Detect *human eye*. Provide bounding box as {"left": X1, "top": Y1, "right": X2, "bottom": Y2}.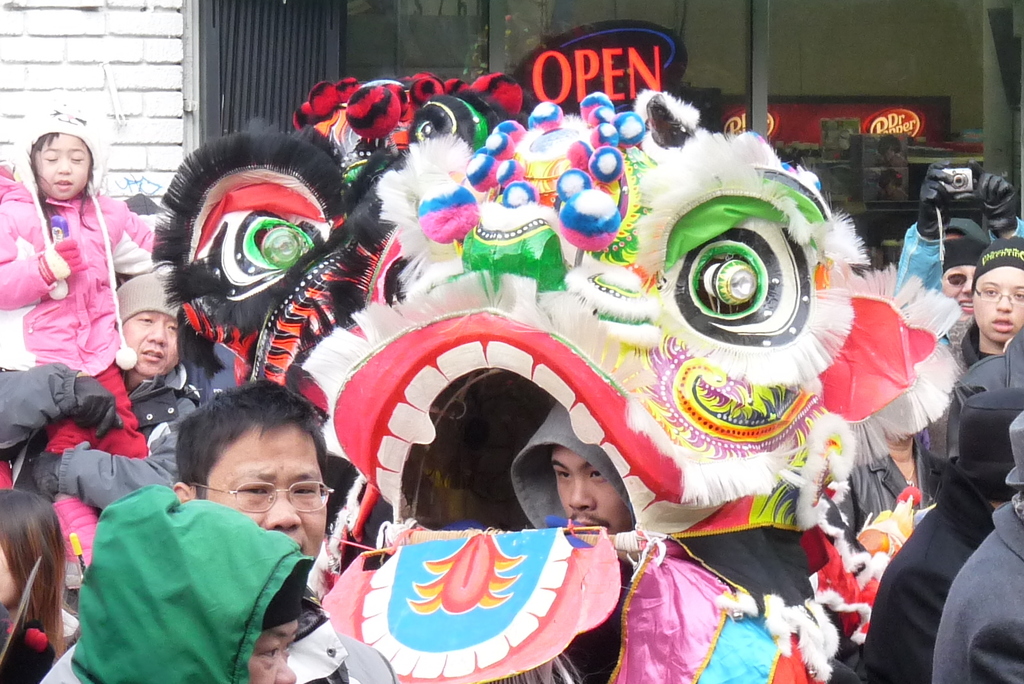
{"left": 589, "top": 468, "right": 611, "bottom": 484}.
